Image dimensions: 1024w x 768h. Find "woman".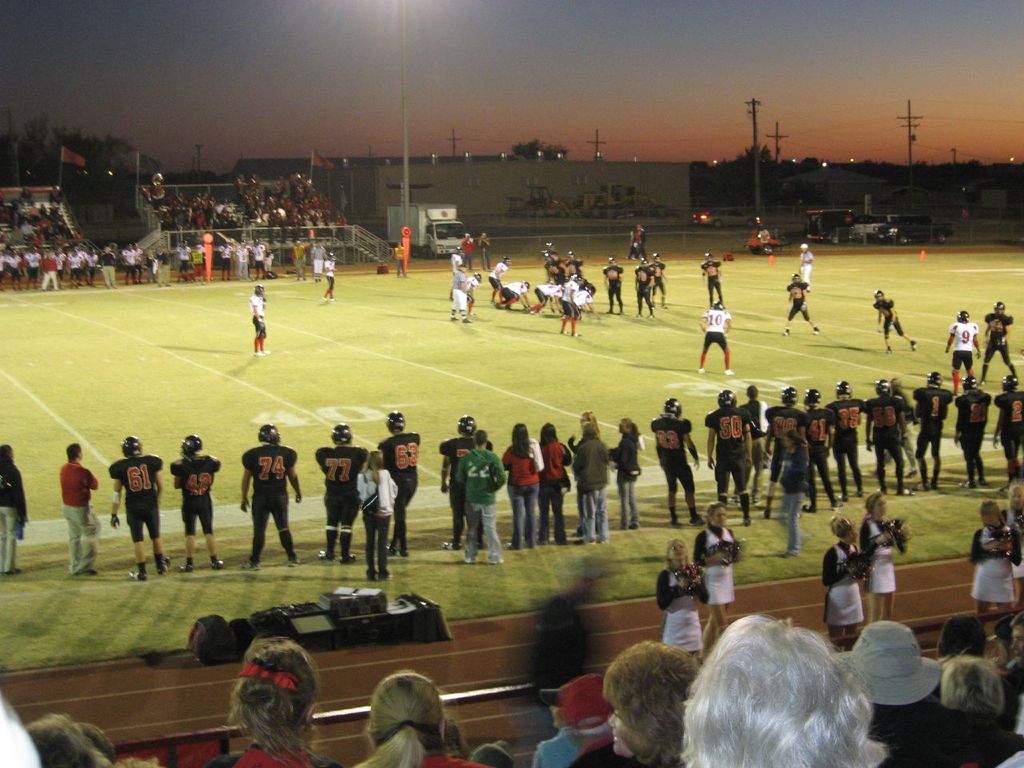
566 410 601 536.
